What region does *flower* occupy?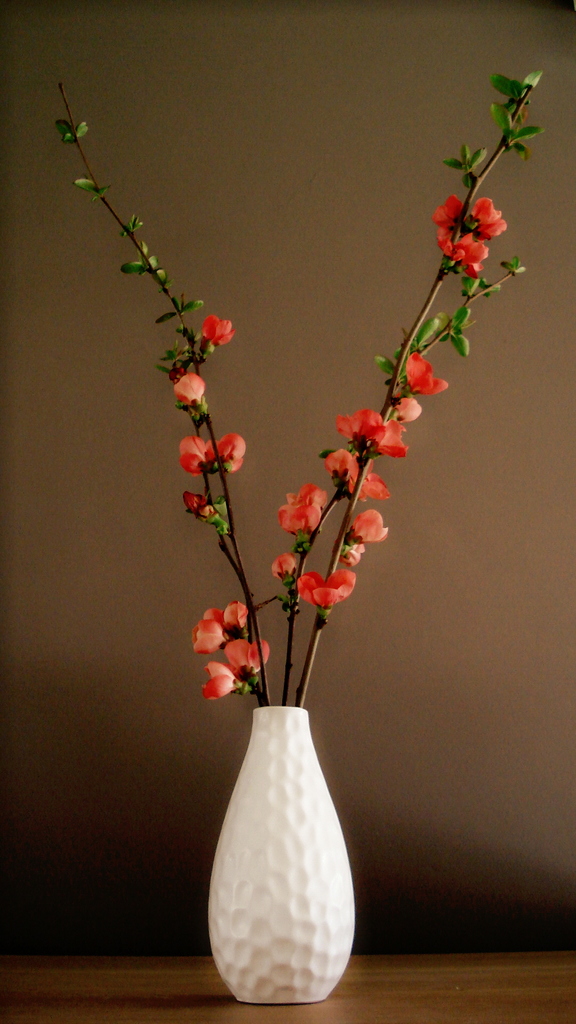
426:195:460:223.
